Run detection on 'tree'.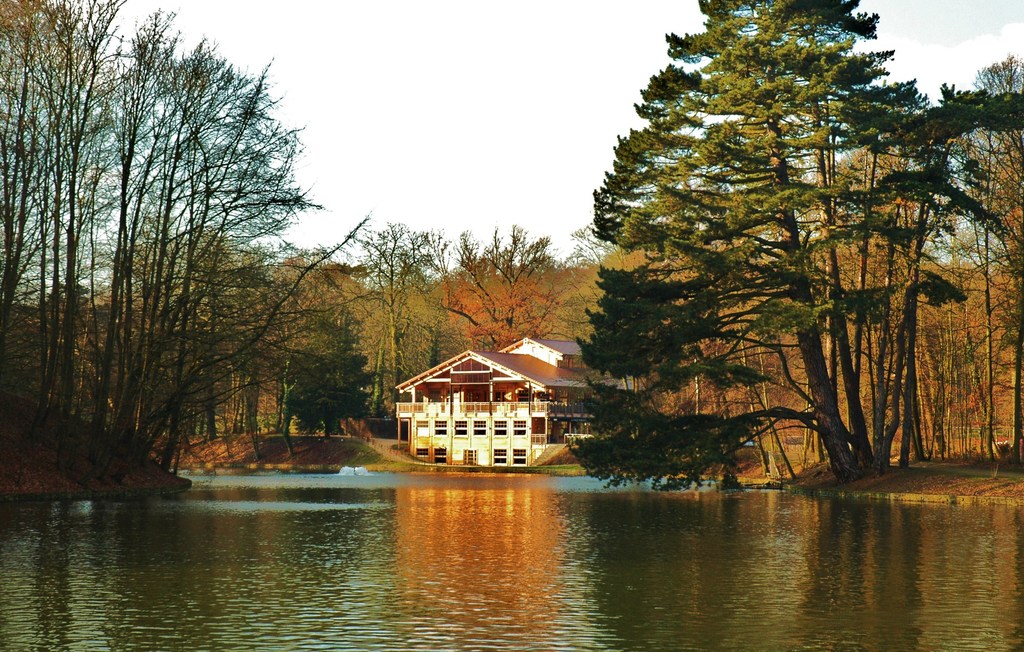
Result: <box>618,0,893,454</box>.
